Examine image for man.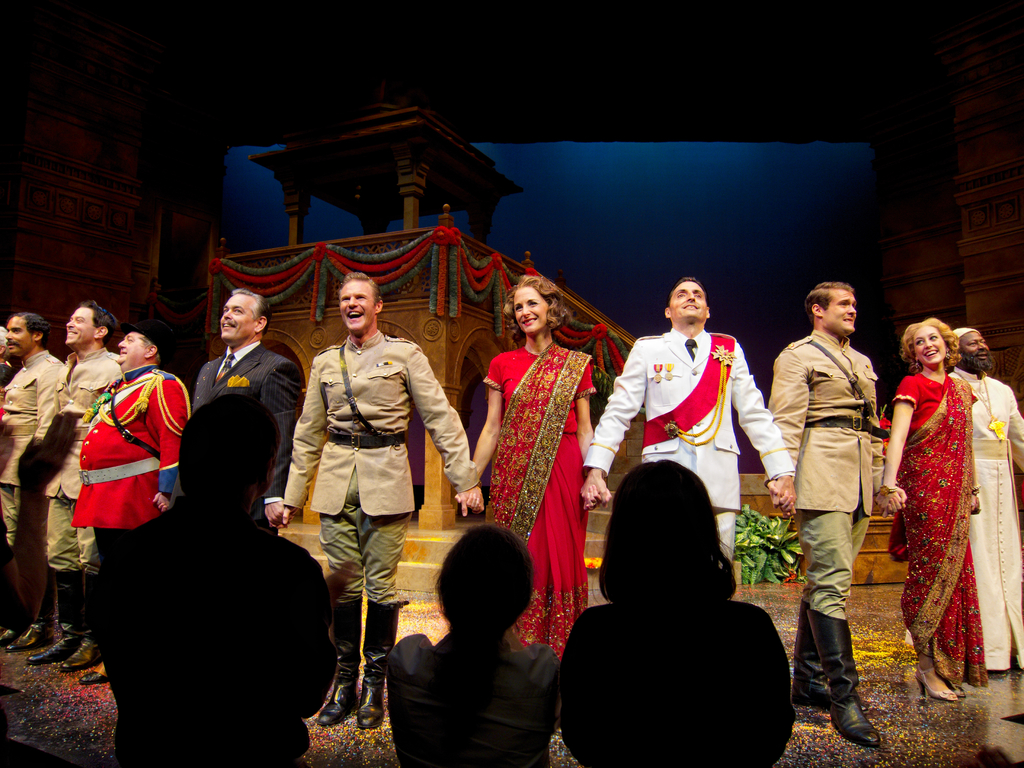
Examination result: region(271, 273, 485, 728).
